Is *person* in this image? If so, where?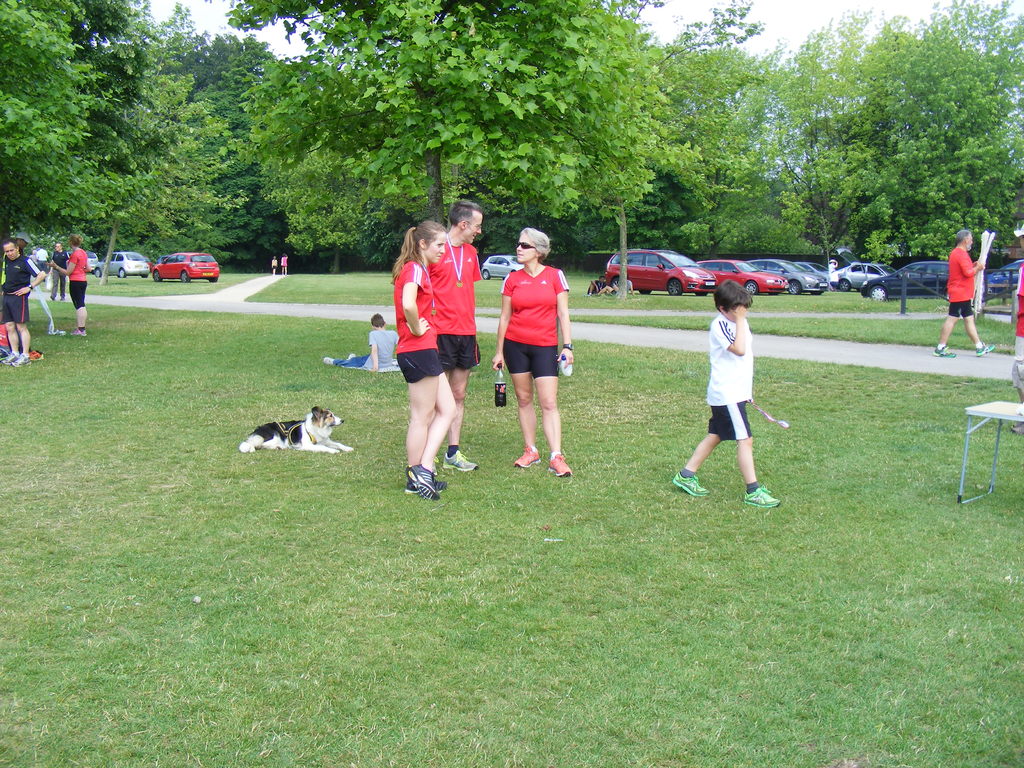
Yes, at crop(499, 225, 580, 479).
